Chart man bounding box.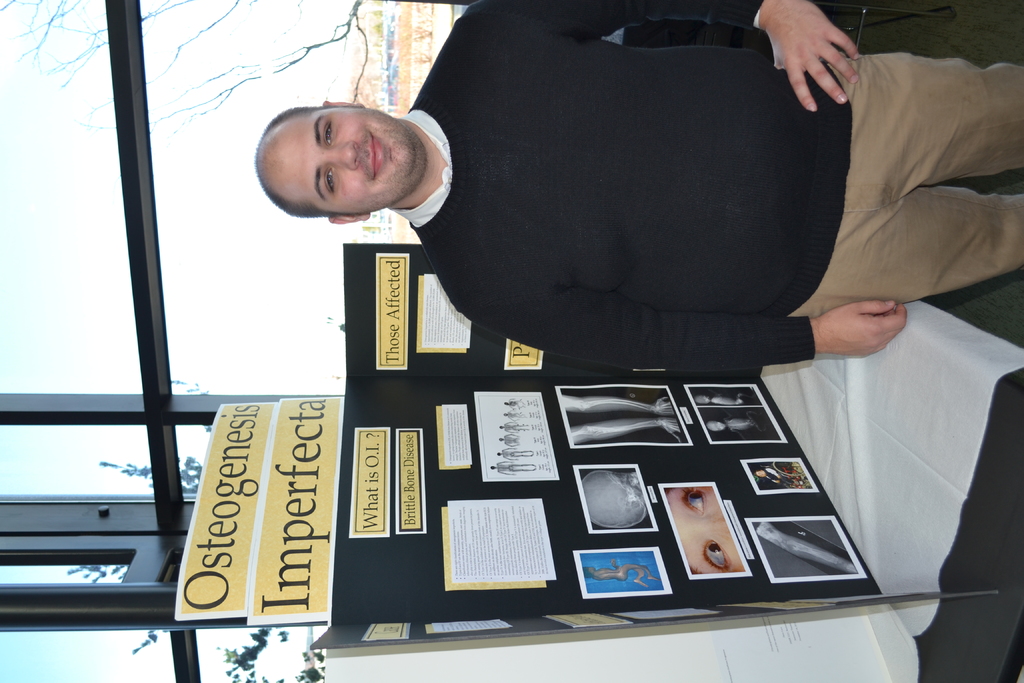
Charted: [317, 1, 927, 383].
